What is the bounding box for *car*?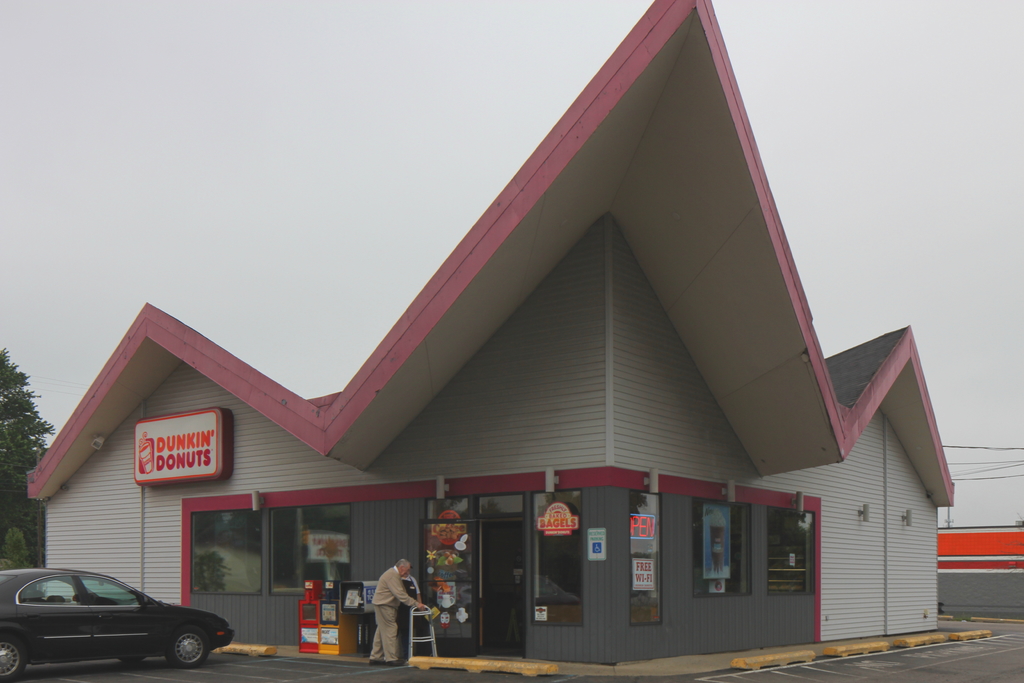
(0,569,236,682).
